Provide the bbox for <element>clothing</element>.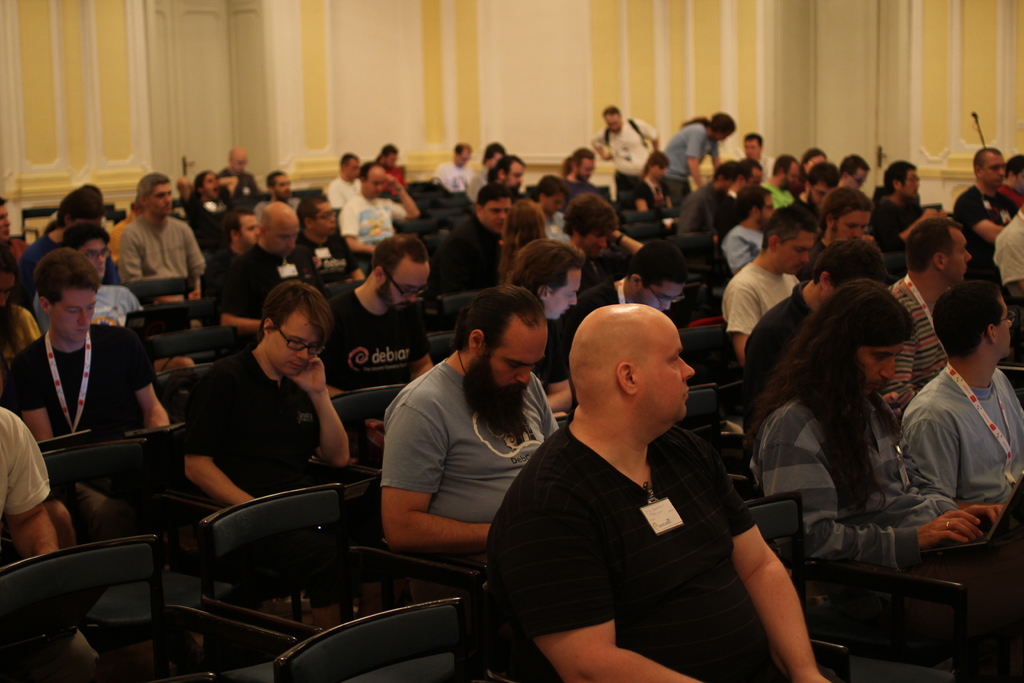
rect(333, 195, 410, 249).
